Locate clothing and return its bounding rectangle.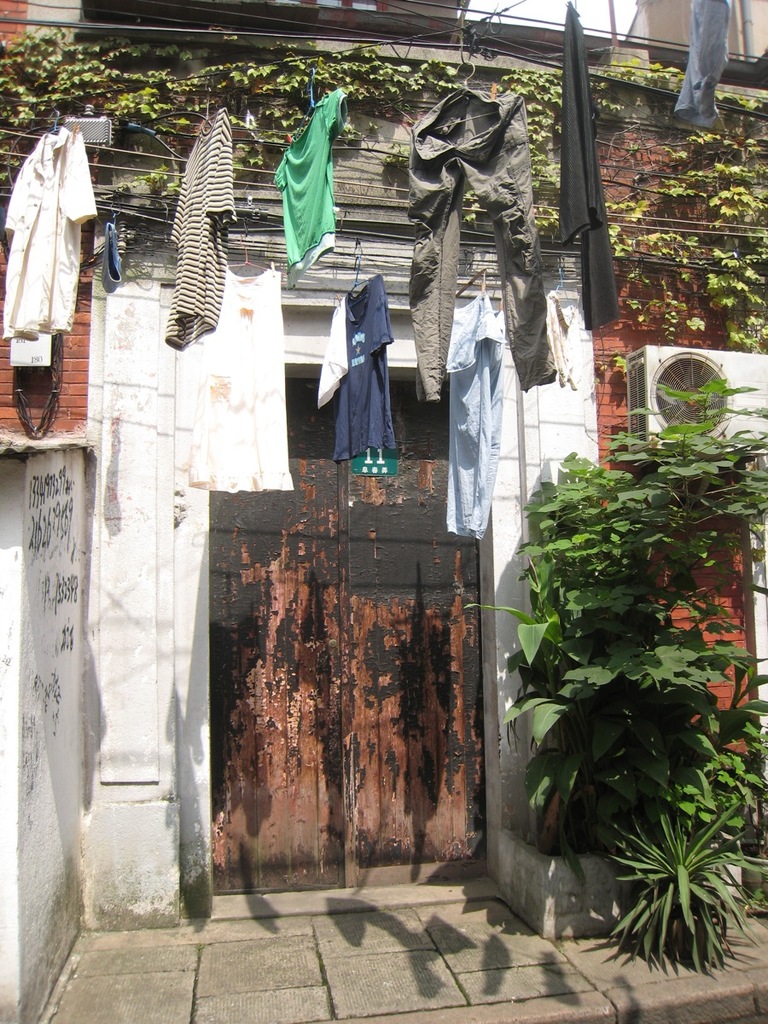
box(158, 110, 241, 355).
